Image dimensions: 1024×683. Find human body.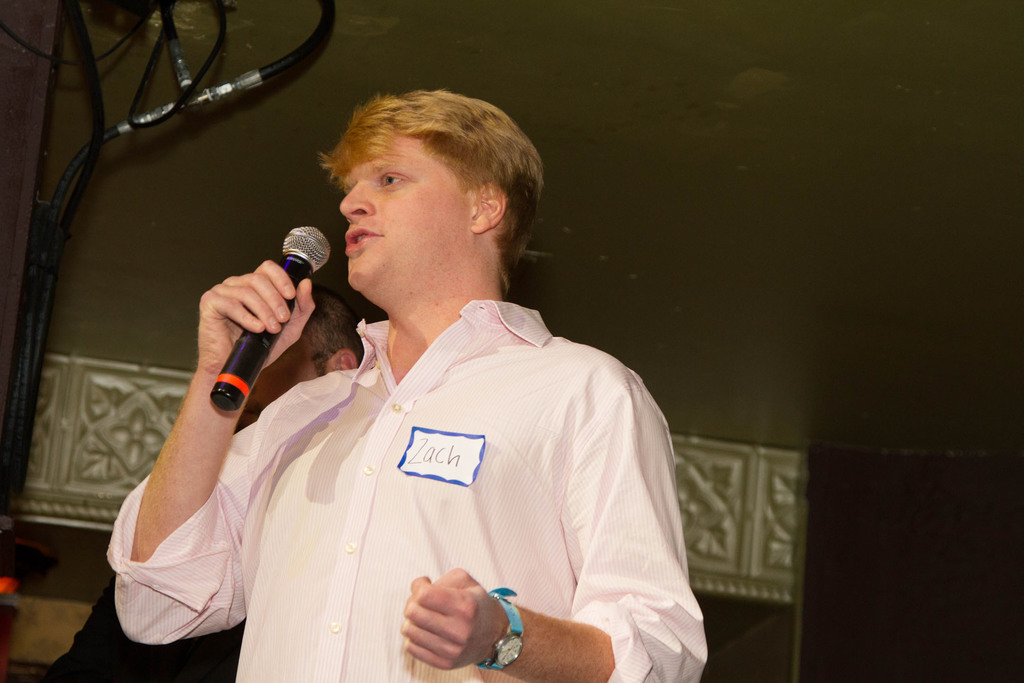
{"left": 77, "top": 38, "right": 655, "bottom": 682}.
